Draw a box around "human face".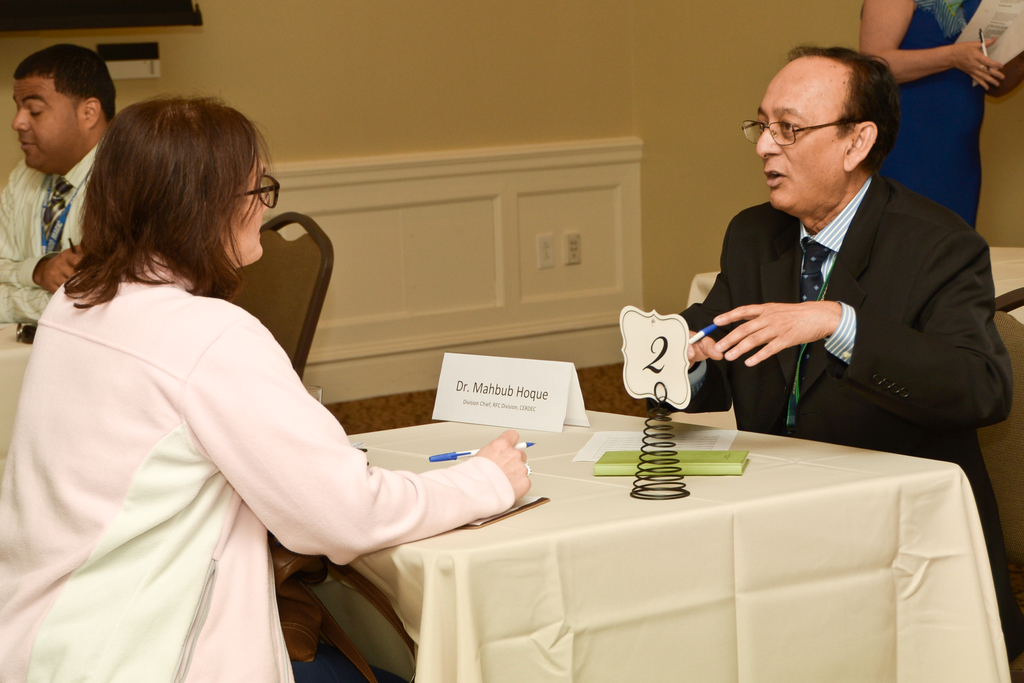
box(9, 75, 77, 177).
